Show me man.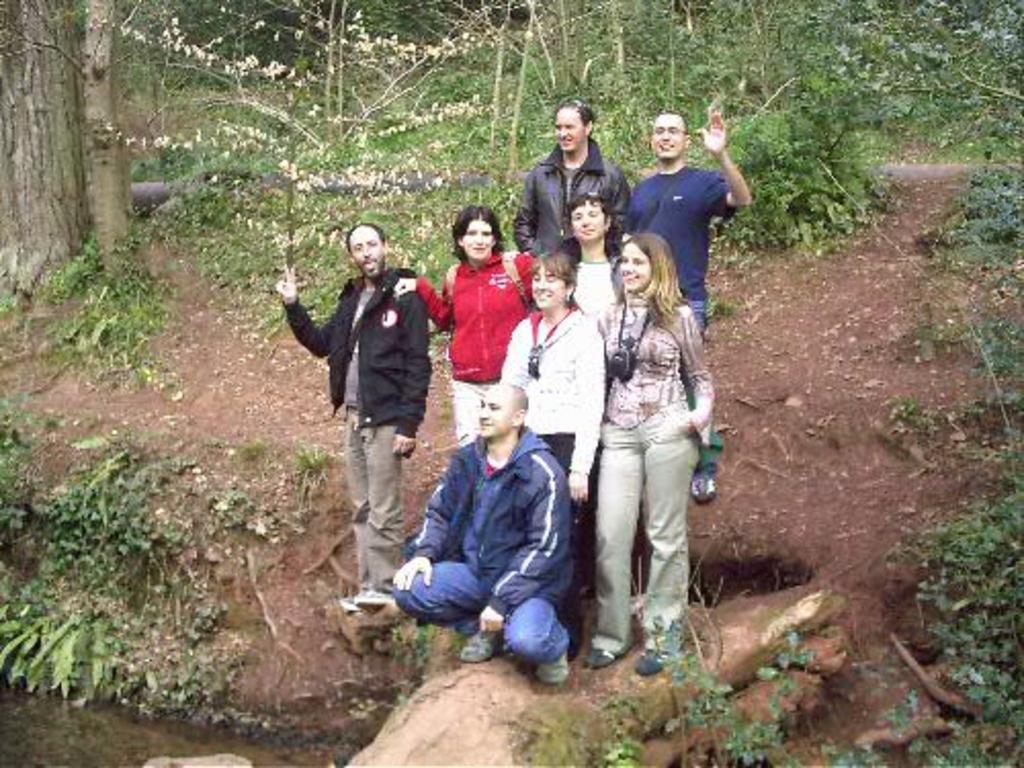
man is here: BBox(287, 219, 432, 602).
